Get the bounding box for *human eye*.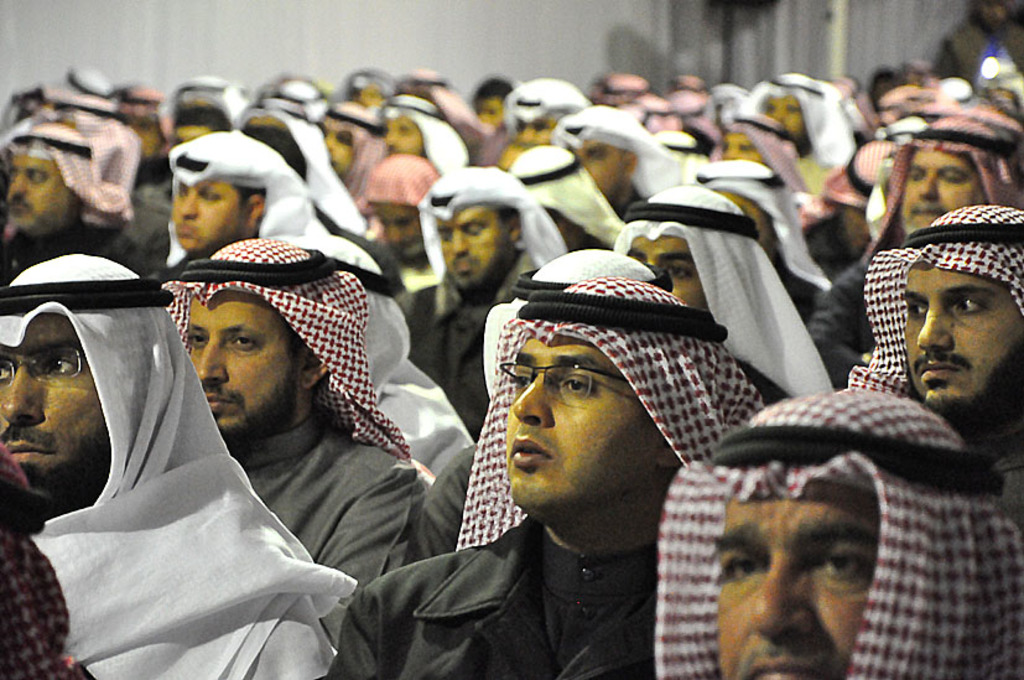
<bbox>0, 357, 17, 383</bbox>.
